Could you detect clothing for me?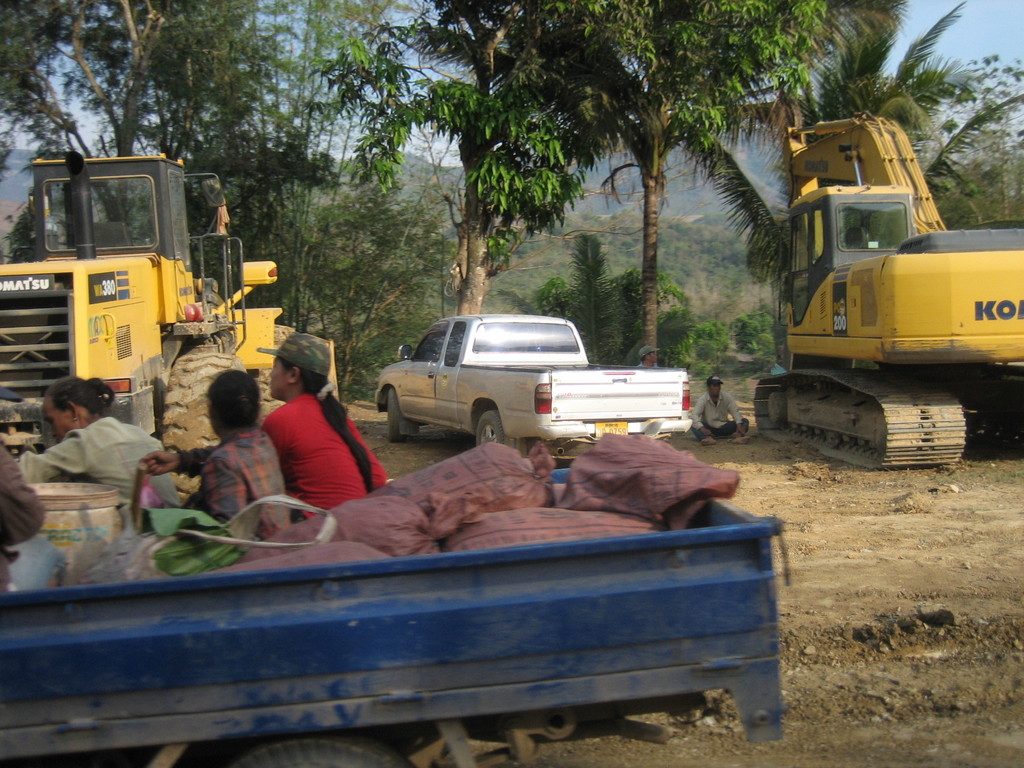
Detection result: bbox(691, 387, 747, 438).
